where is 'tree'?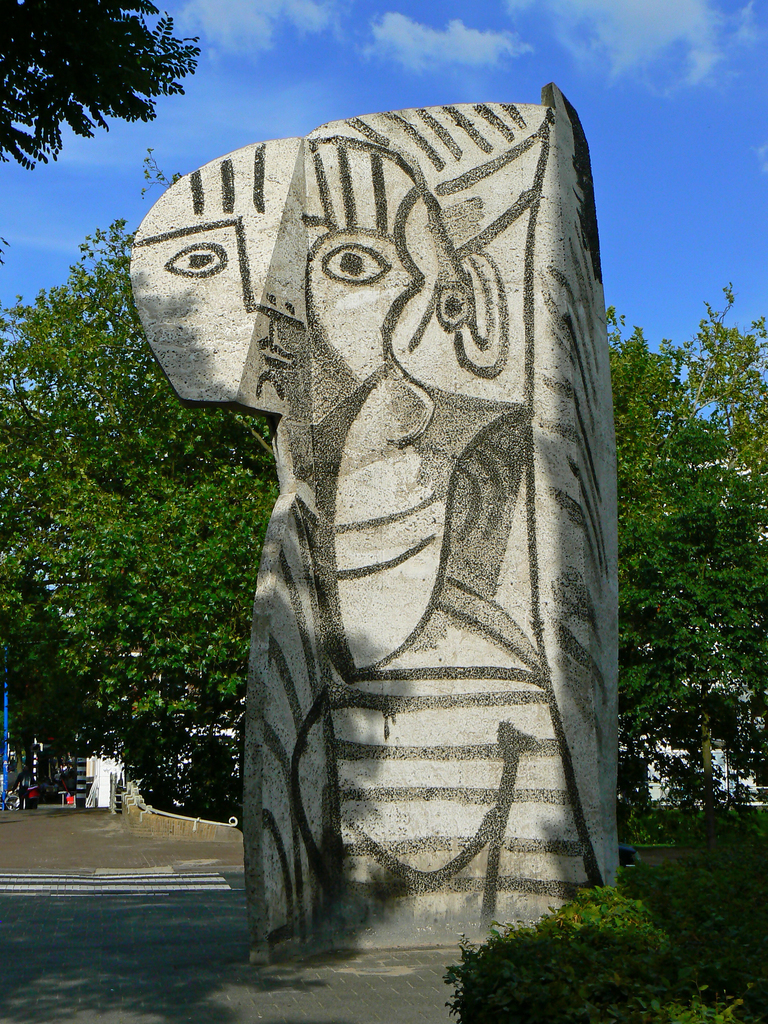
[x1=0, y1=0, x2=201, y2=260].
